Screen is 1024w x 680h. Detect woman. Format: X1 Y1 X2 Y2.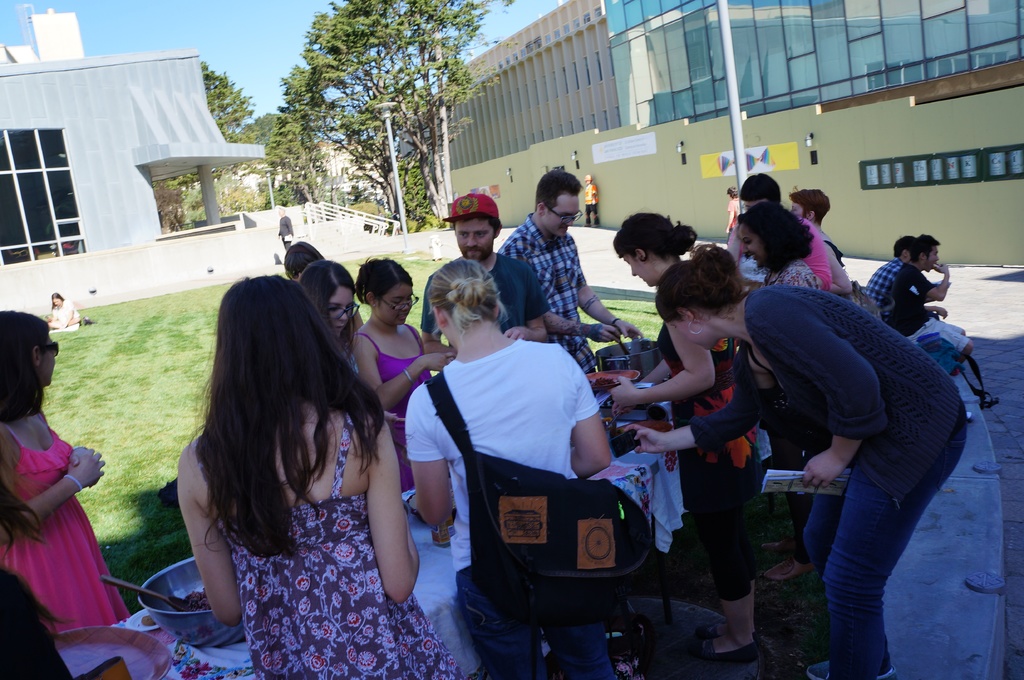
604 208 766 670.
